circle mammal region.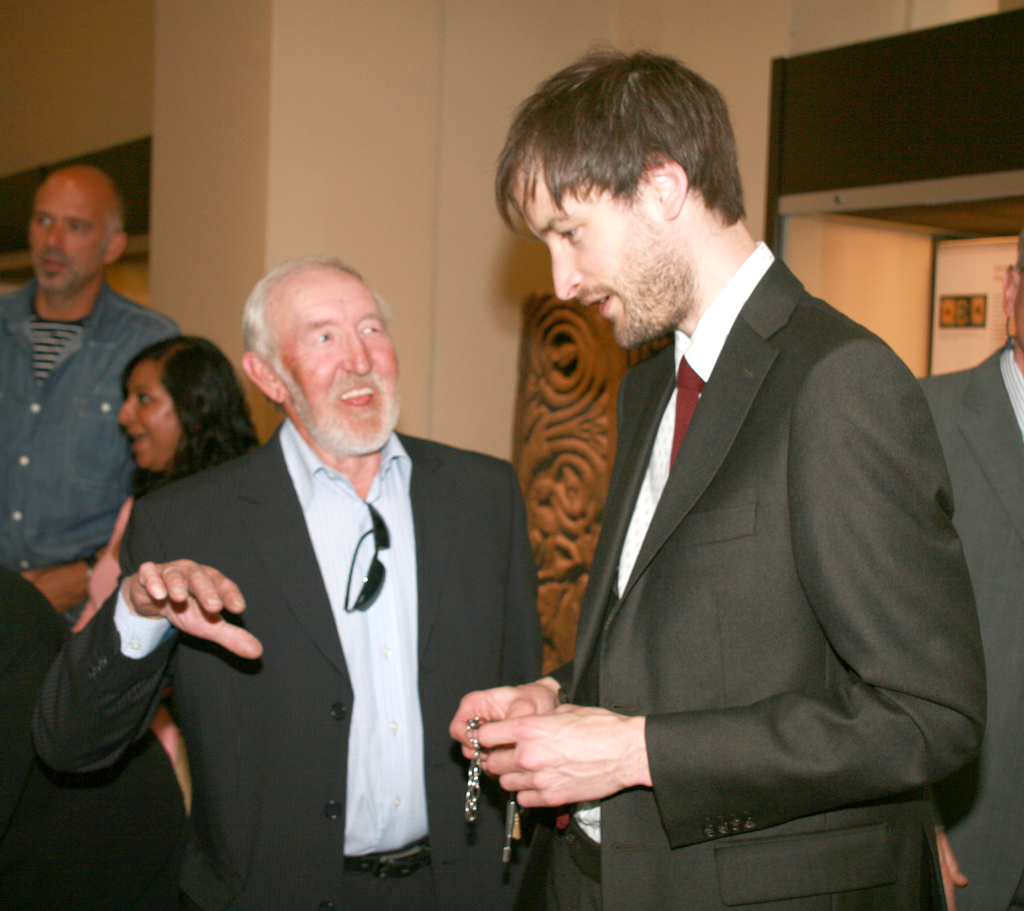
Region: <bbox>920, 229, 1023, 910</bbox>.
